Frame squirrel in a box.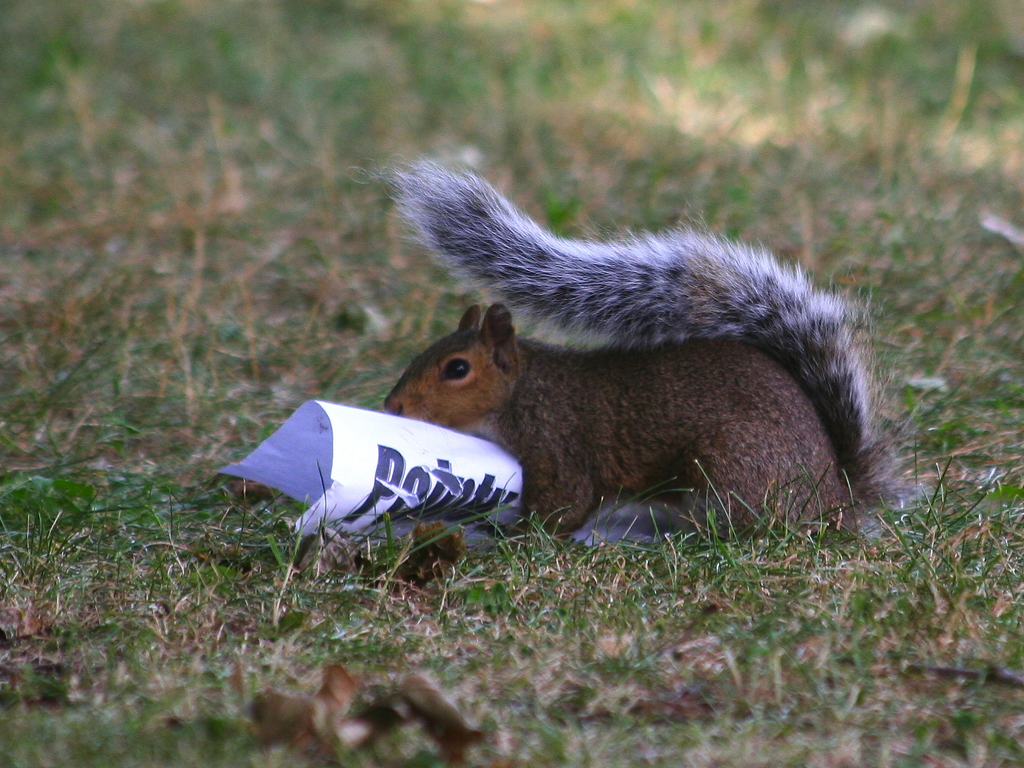
region(369, 140, 936, 553).
